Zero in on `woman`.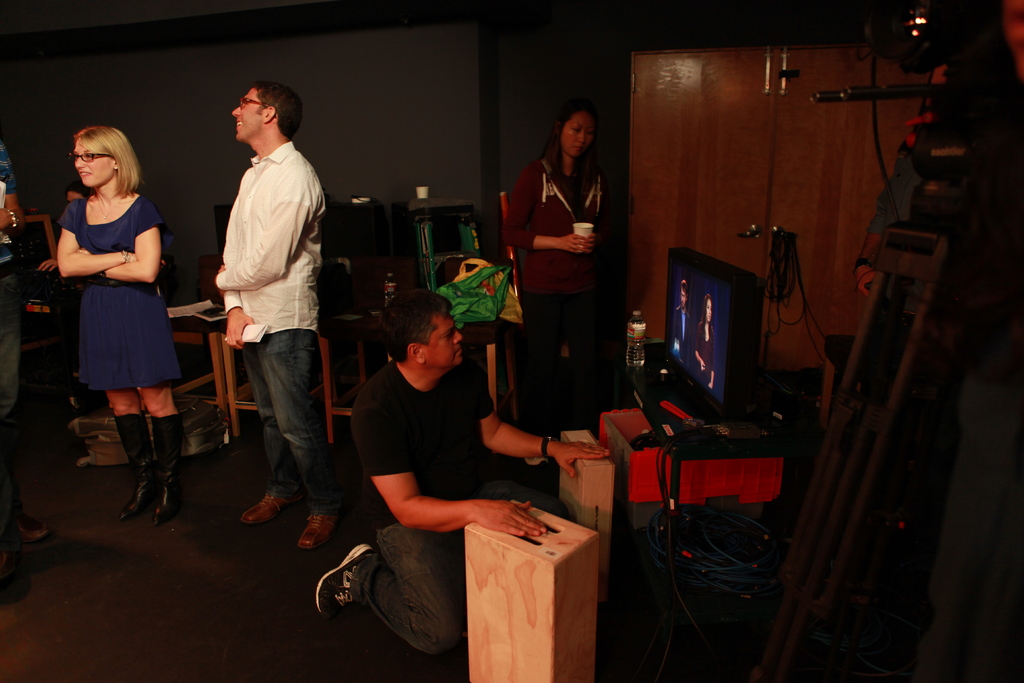
Zeroed in: [x1=497, y1=92, x2=628, y2=440].
